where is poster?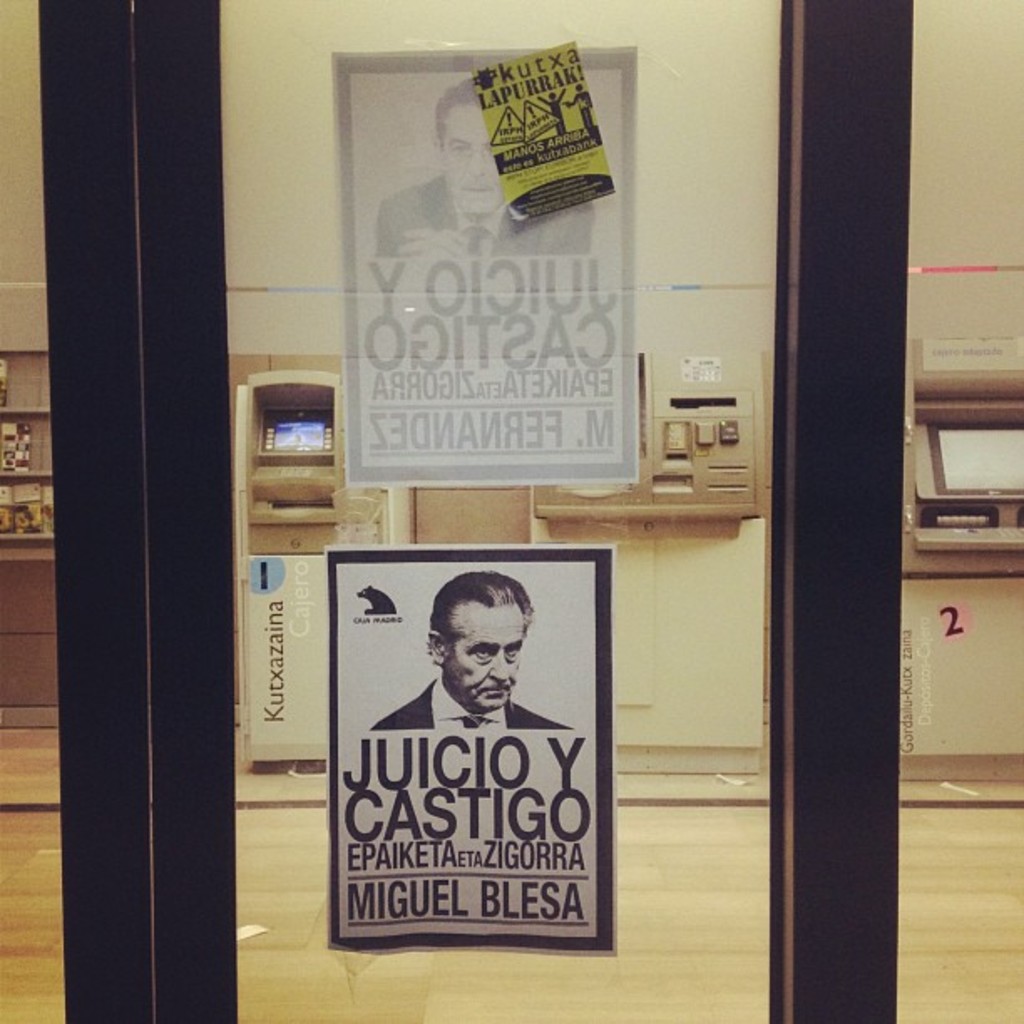
Rect(325, 530, 626, 955).
